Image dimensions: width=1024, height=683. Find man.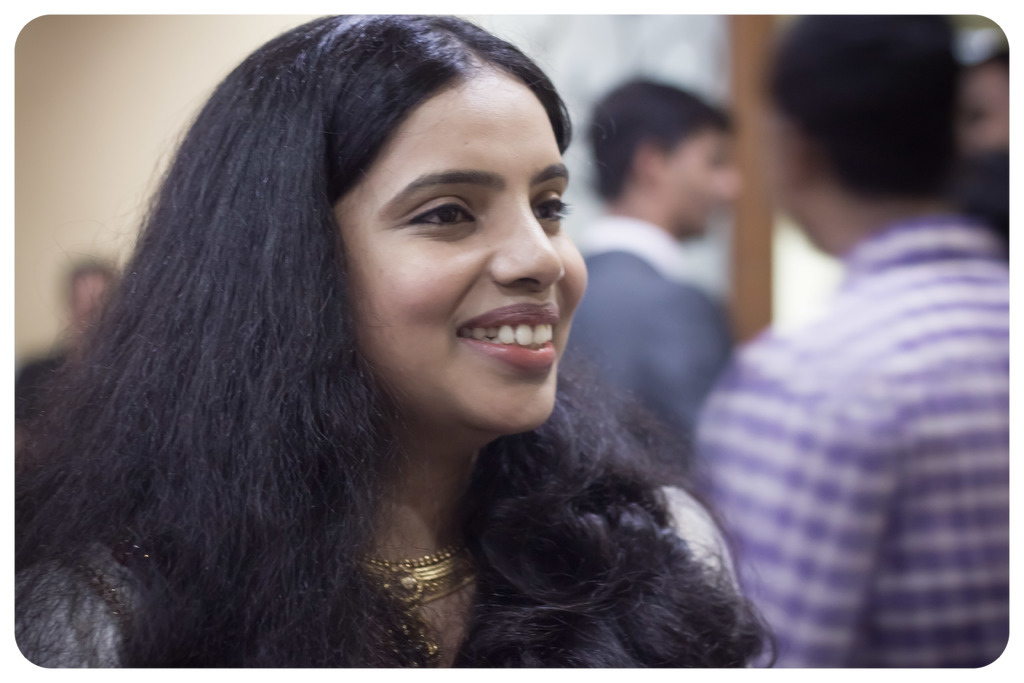
Rect(689, 91, 1023, 668).
